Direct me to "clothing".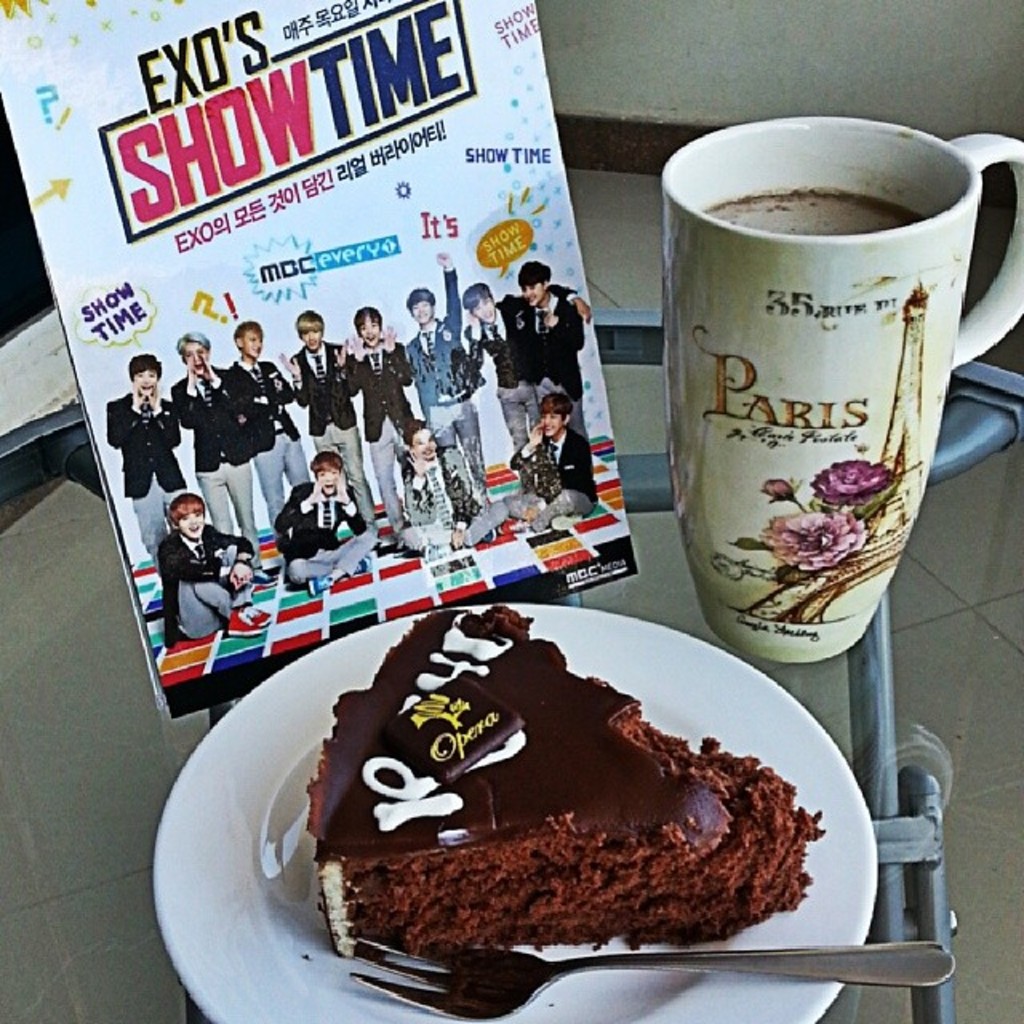
Direction: 102/392/179/563.
